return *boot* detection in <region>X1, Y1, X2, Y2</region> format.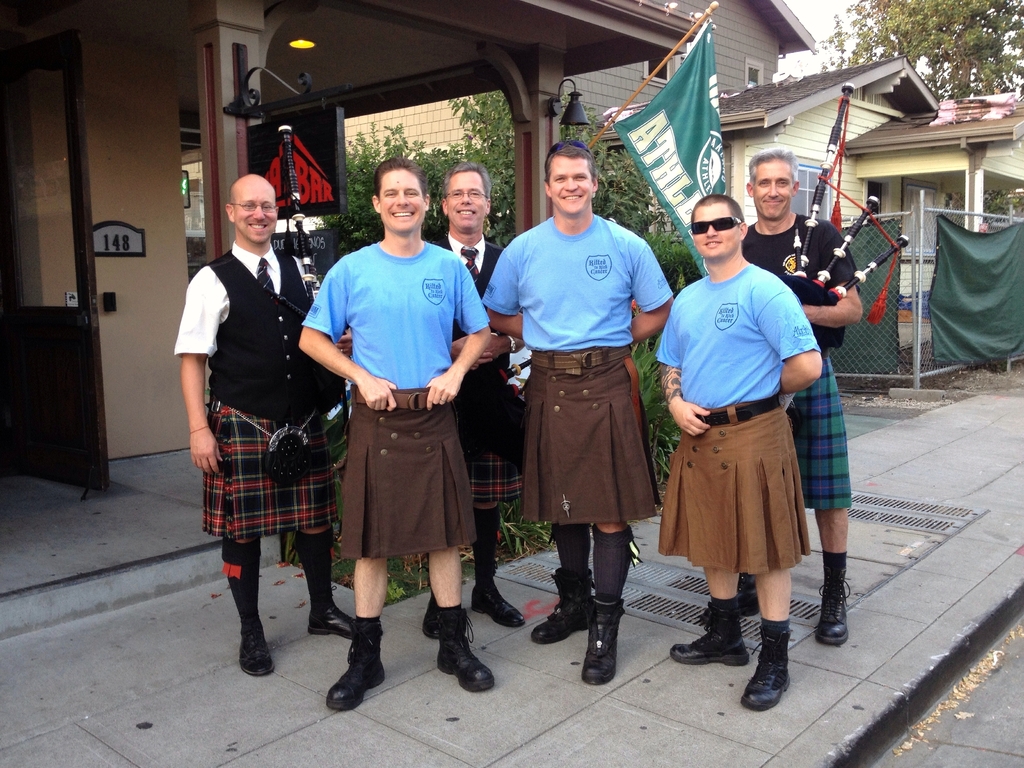
<region>222, 541, 272, 676</region>.
